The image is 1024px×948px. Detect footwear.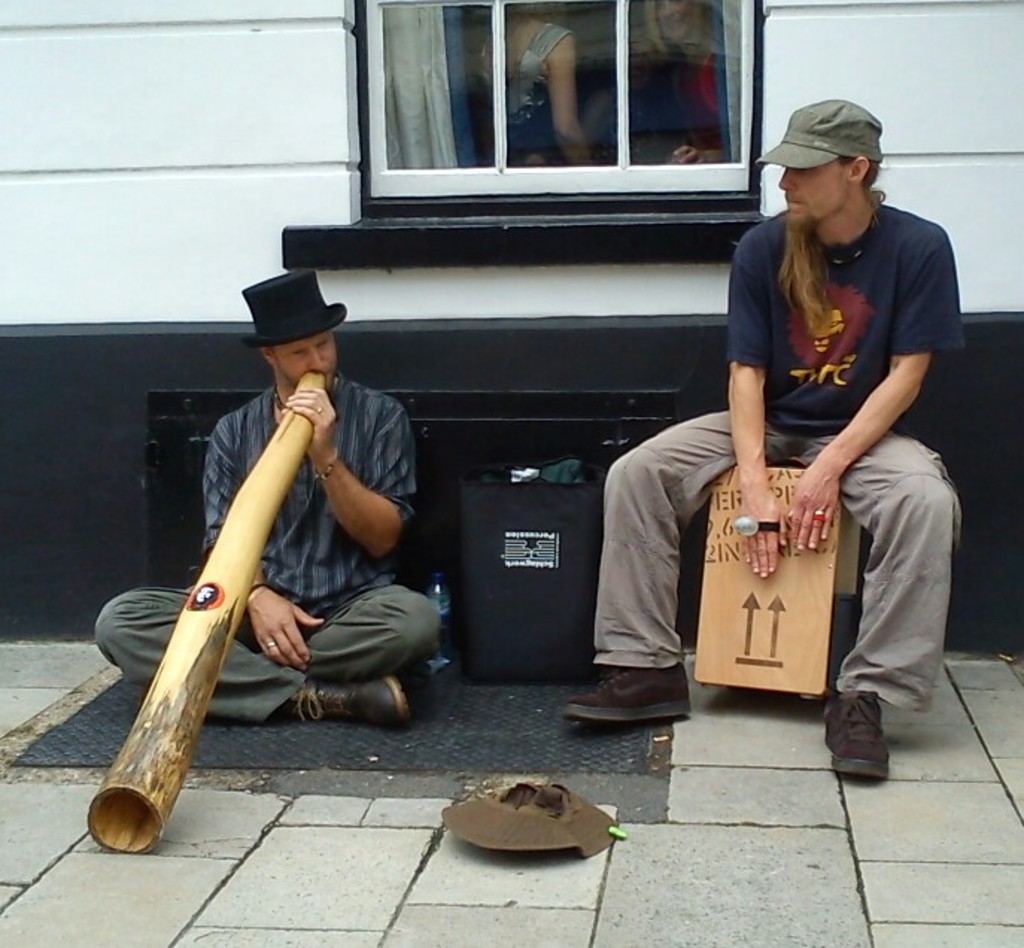
Detection: (left=824, top=684, right=890, bottom=783).
